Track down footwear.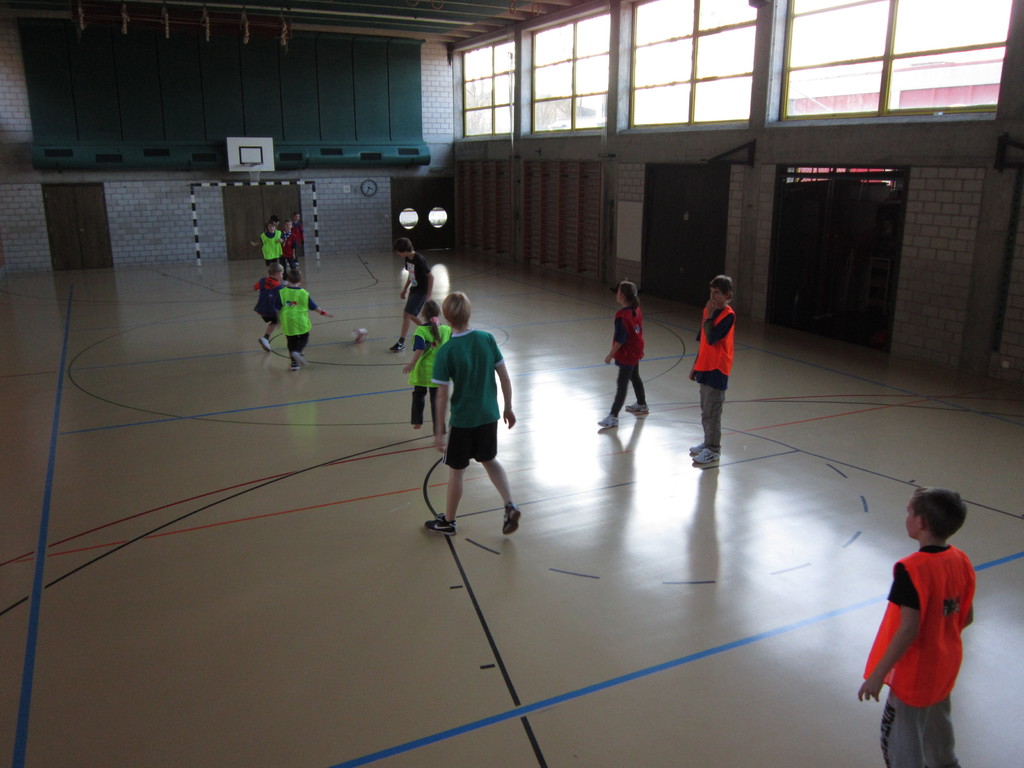
Tracked to [x1=690, y1=447, x2=717, y2=467].
